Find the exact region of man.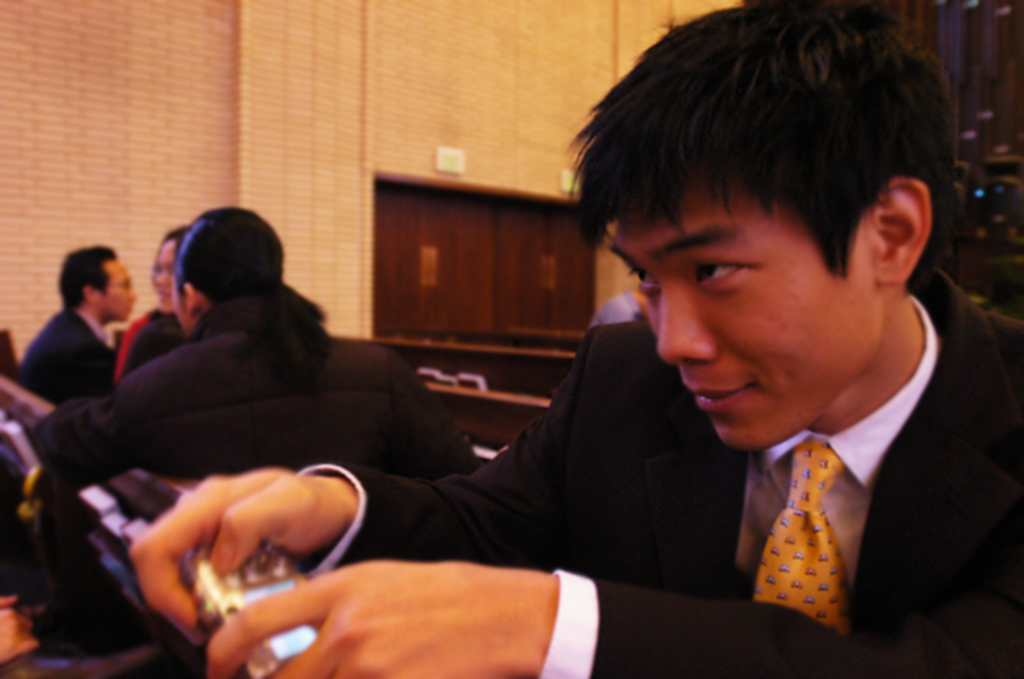
Exact region: 10, 244, 135, 408.
